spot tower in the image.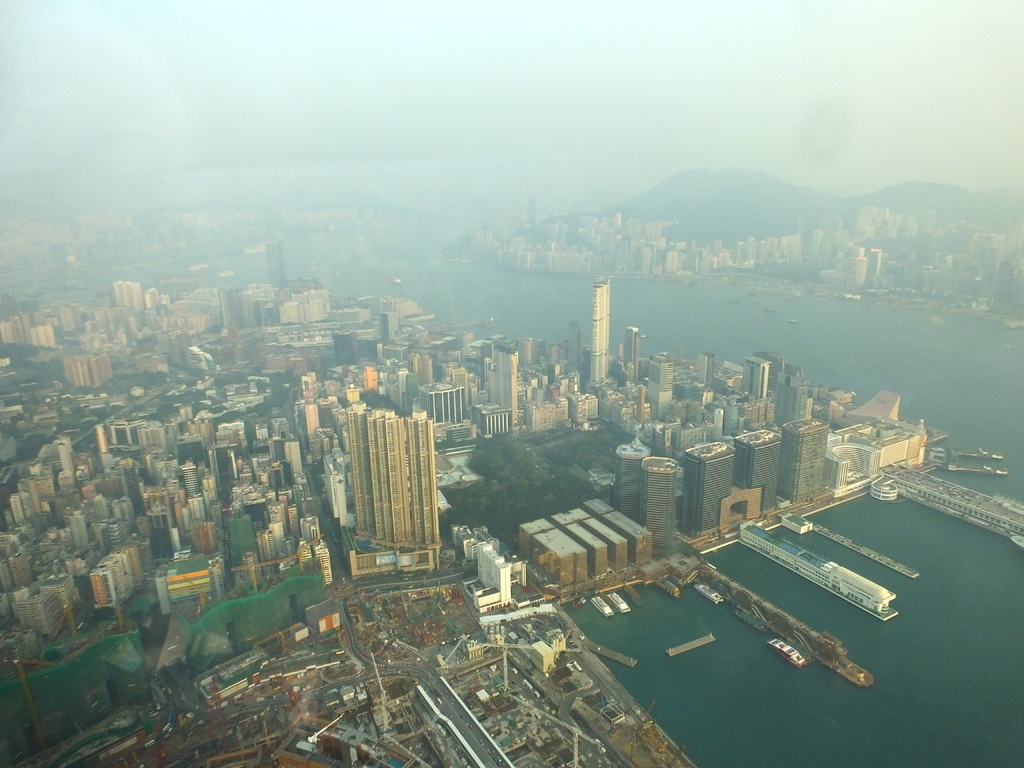
tower found at bbox=[153, 544, 231, 623].
